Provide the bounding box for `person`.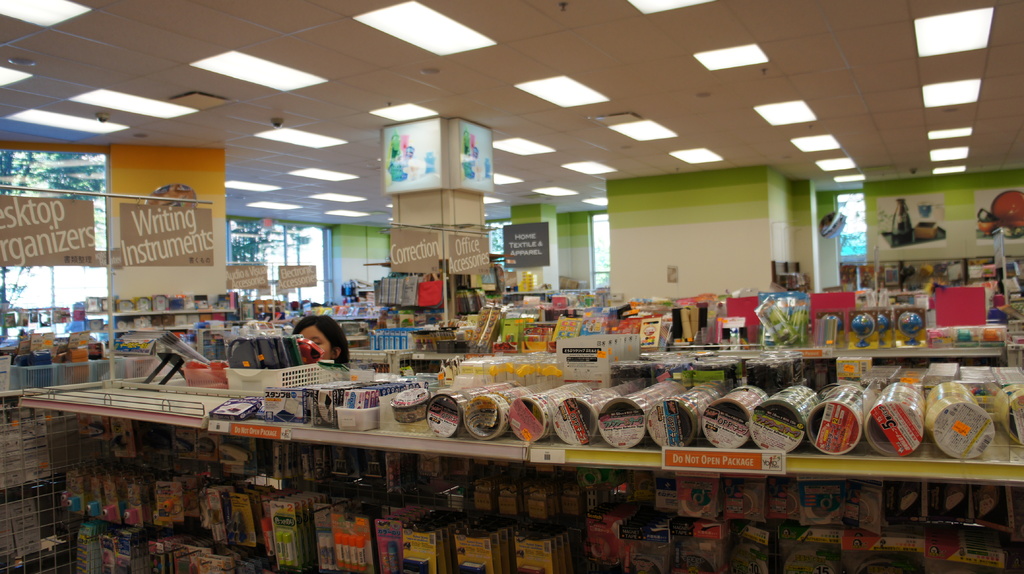
bbox(282, 307, 353, 374).
